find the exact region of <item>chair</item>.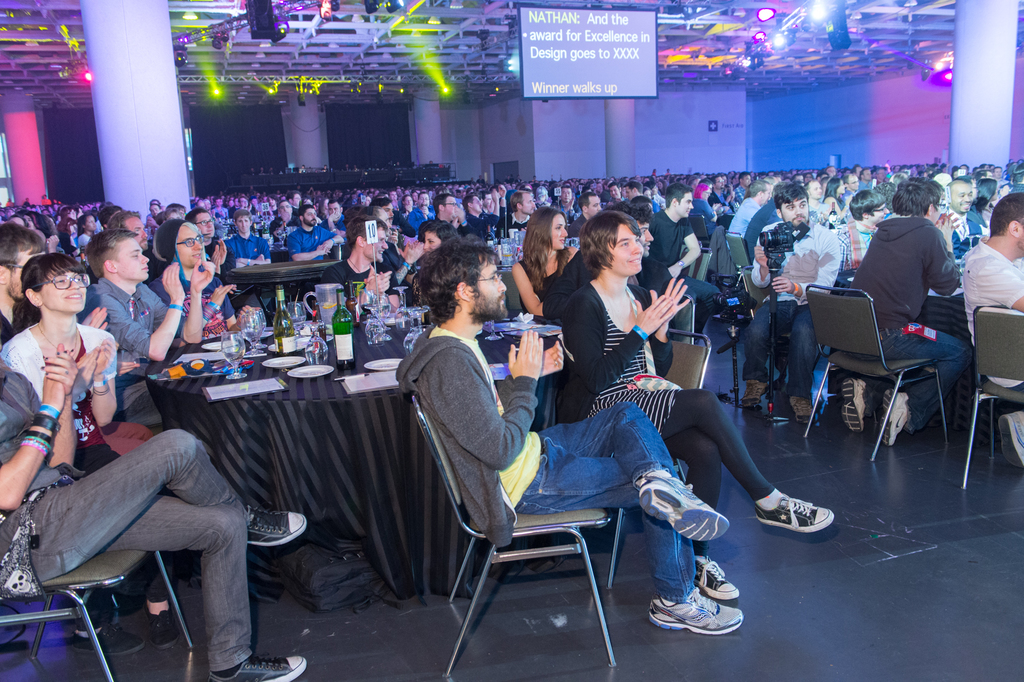
Exact region: <bbox>605, 322, 712, 593</bbox>.
